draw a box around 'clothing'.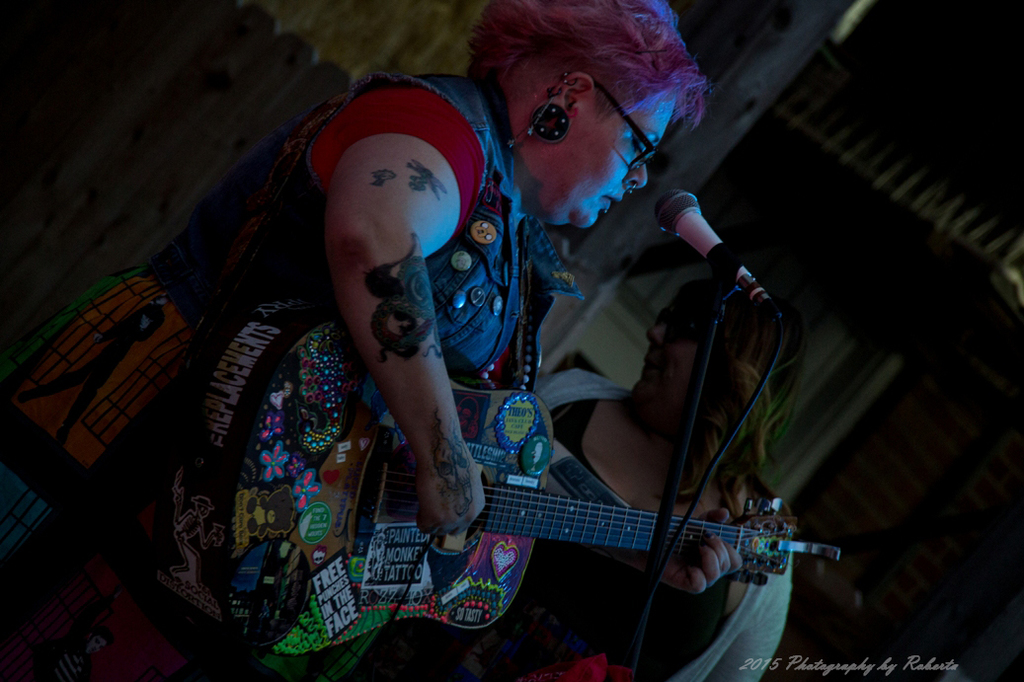
crop(533, 376, 791, 681).
